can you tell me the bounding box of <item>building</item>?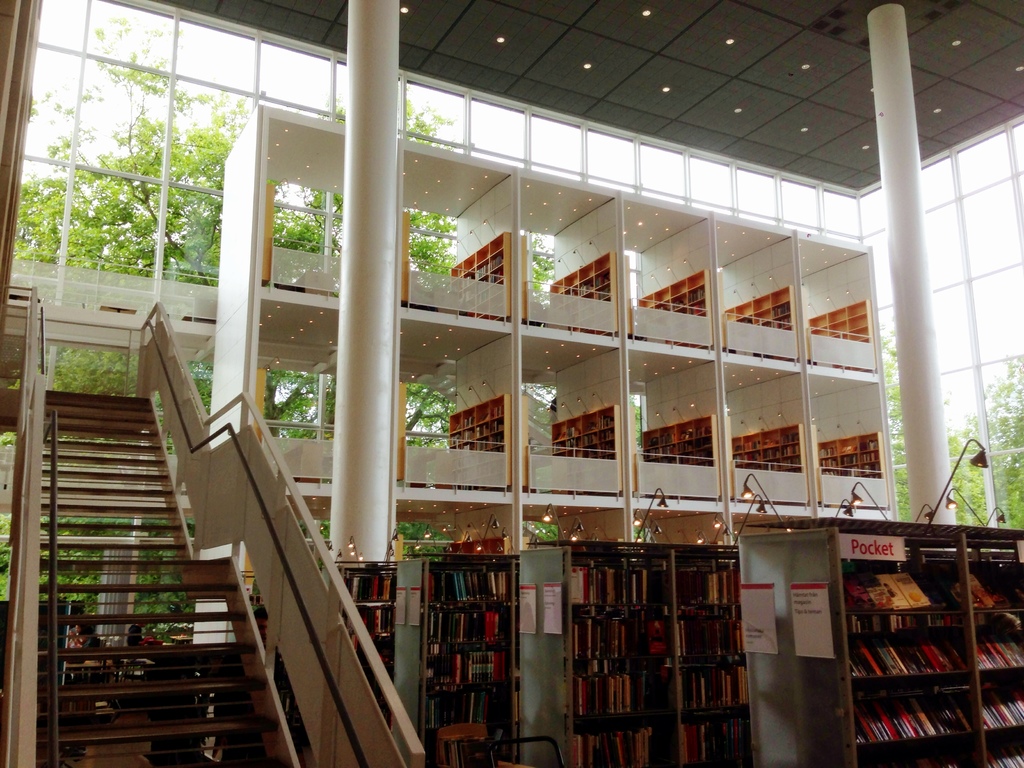
{"x1": 0, "y1": 2, "x2": 1023, "y2": 767}.
